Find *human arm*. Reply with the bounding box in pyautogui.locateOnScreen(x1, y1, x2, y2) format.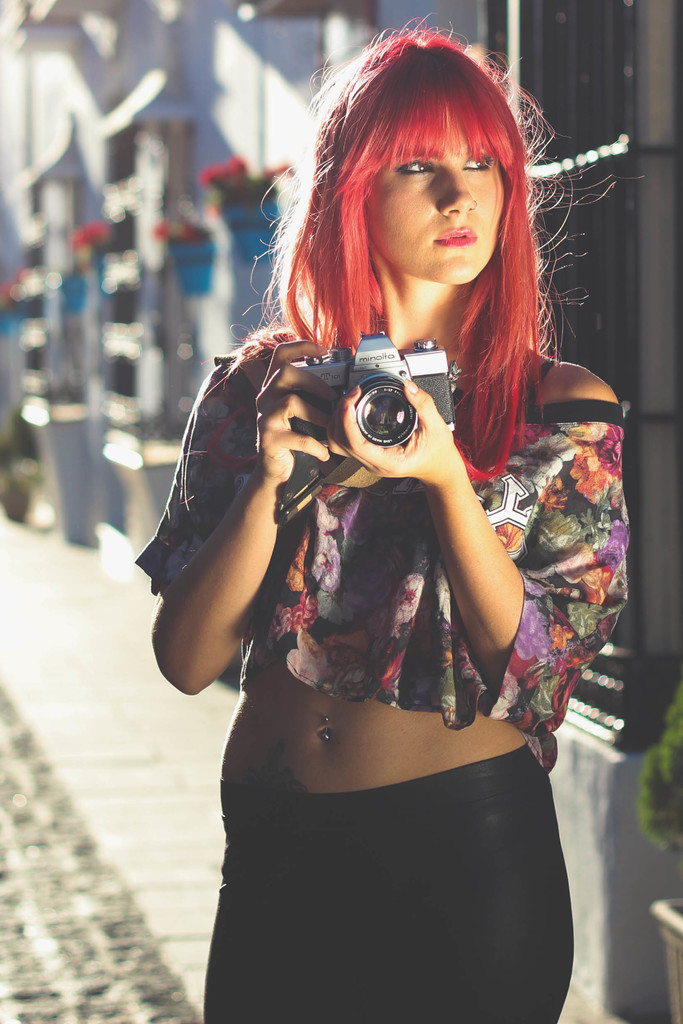
pyautogui.locateOnScreen(325, 354, 631, 740).
